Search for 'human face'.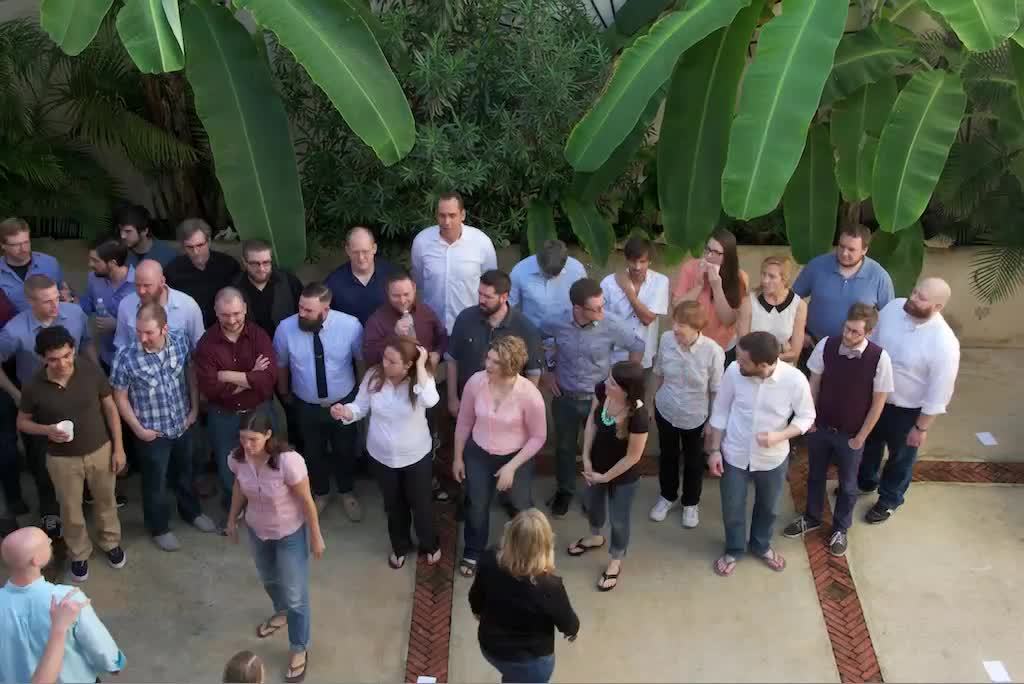
Found at bbox=(237, 423, 265, 456).
